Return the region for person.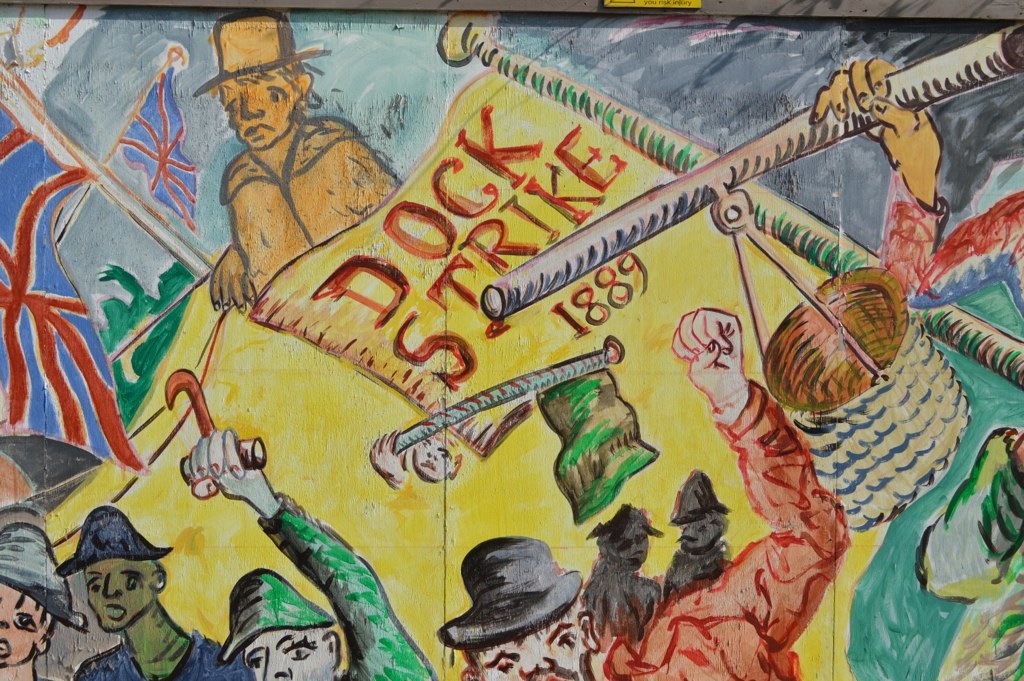
bbox=(916, 424, 1023, 680).
